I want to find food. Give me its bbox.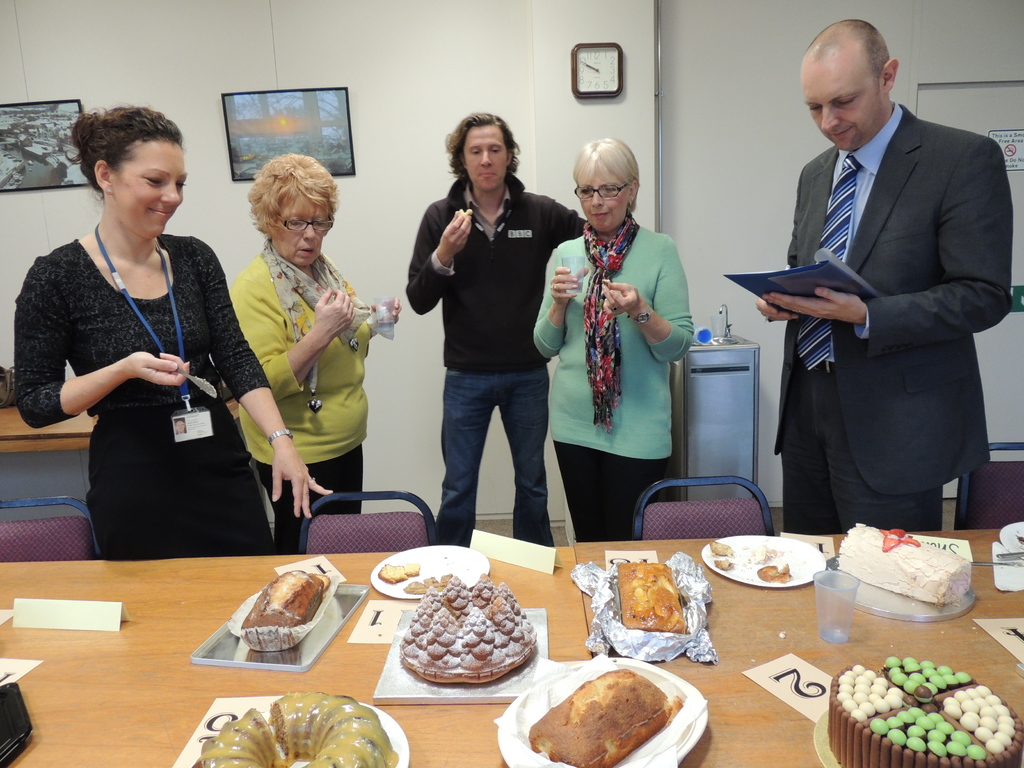
x1=962, y1=710, x2=982, y2=732.
